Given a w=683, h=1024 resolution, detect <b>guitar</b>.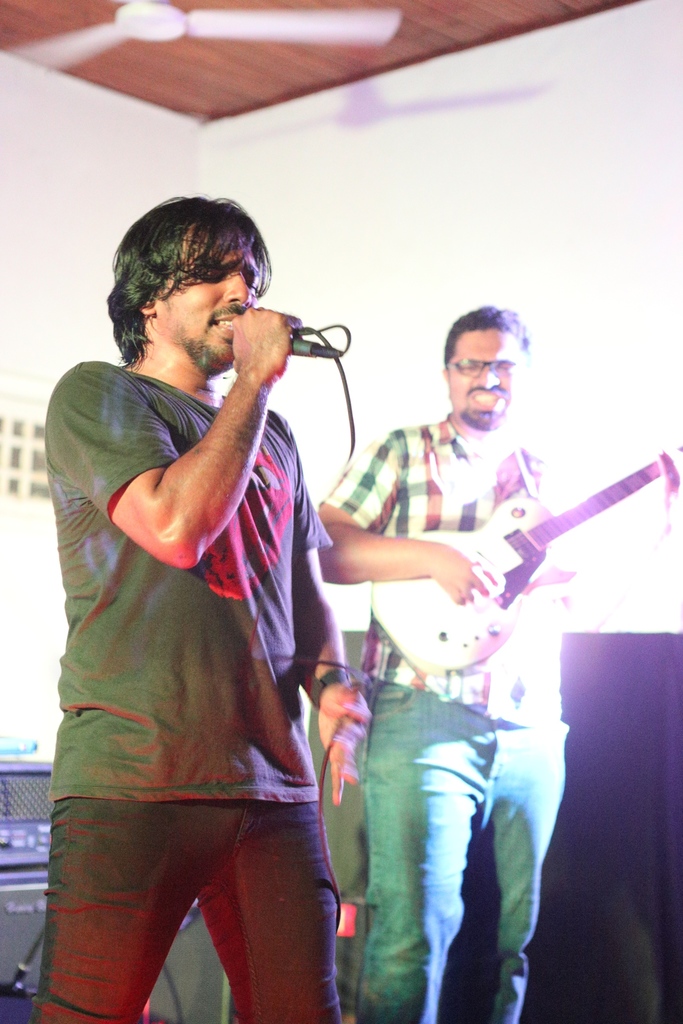
BBox(361, 442, 682, 673).
